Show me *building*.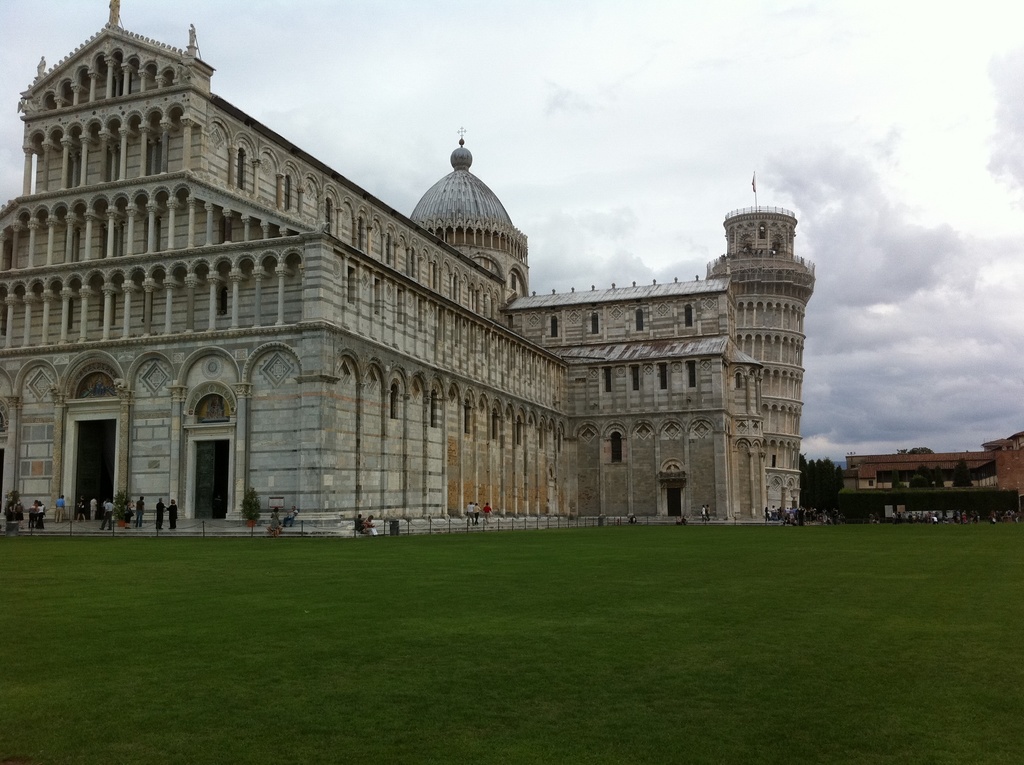
*building* is here: bbox=[0, 0, 817, 539].
